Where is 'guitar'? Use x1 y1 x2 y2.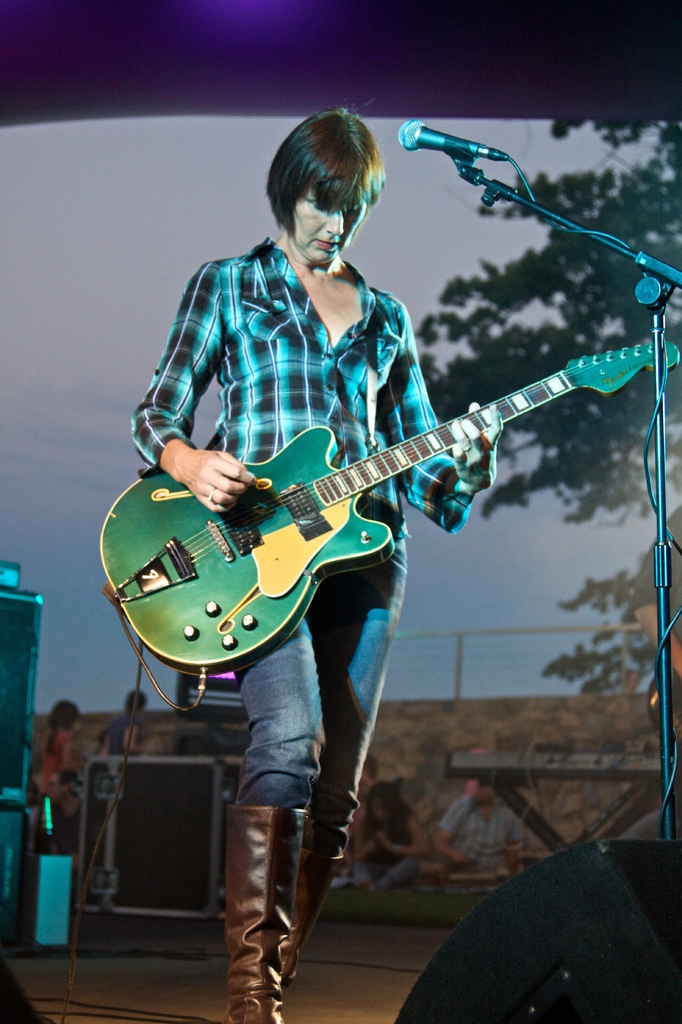
95 335 681 675.
